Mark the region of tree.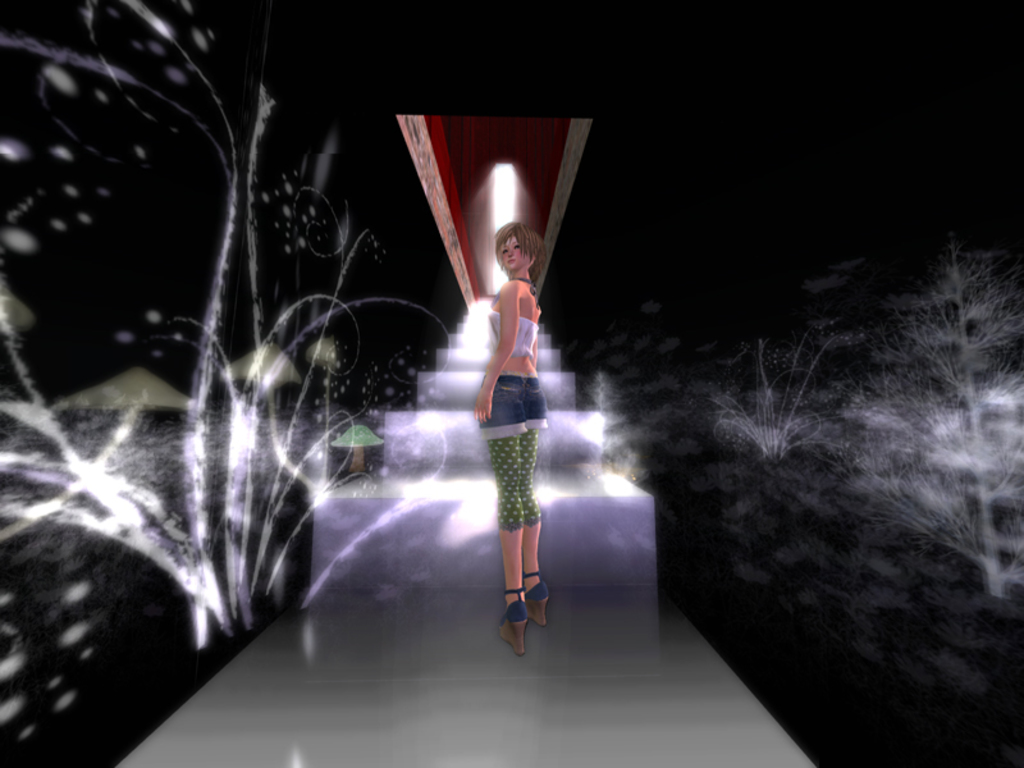
Region: left=836, top=230, right=1023, bottom=598.
